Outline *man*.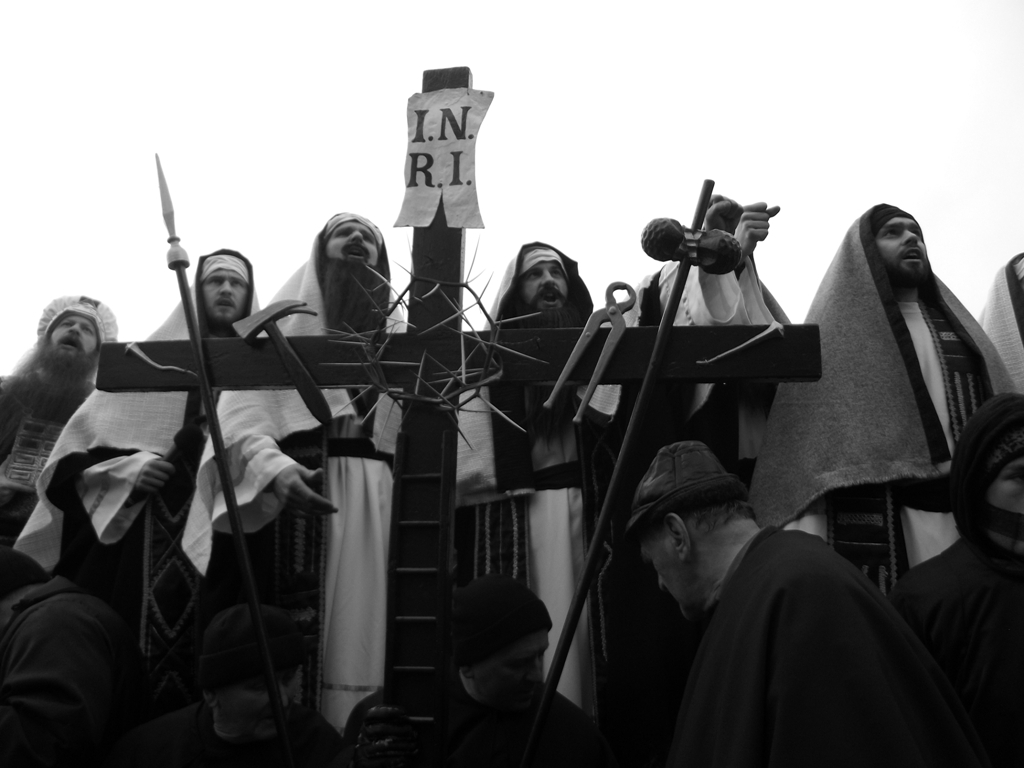
Outline: detection(179, 201, 419, 737).
